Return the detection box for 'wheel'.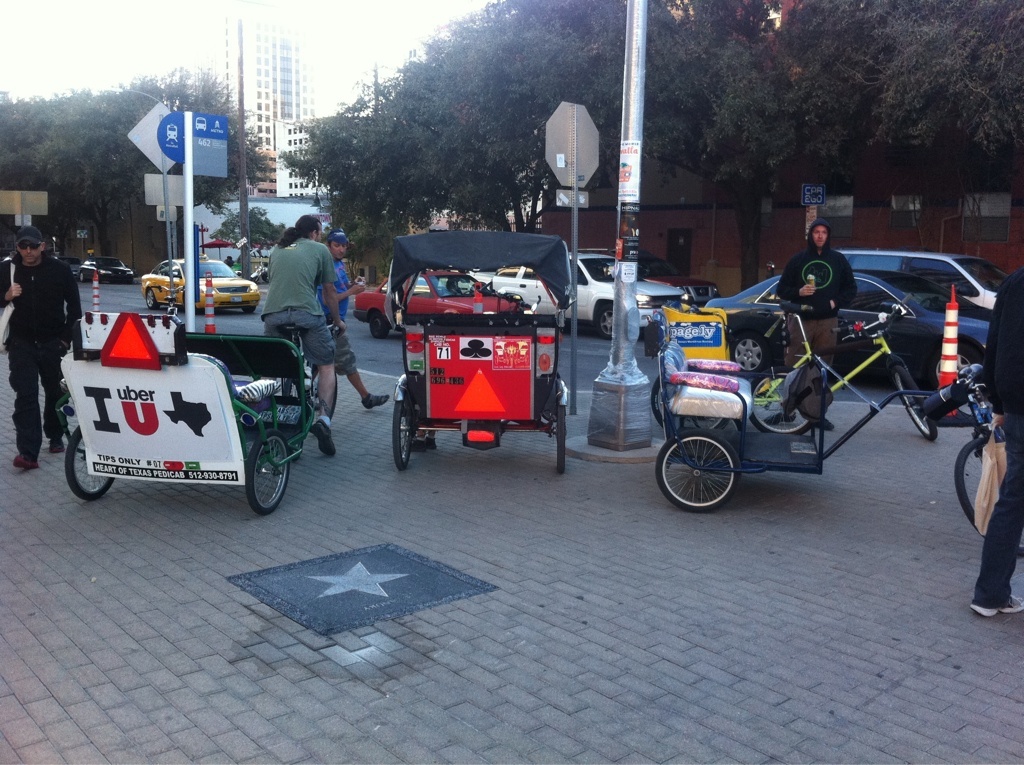
(141, 286, 156, 307).
